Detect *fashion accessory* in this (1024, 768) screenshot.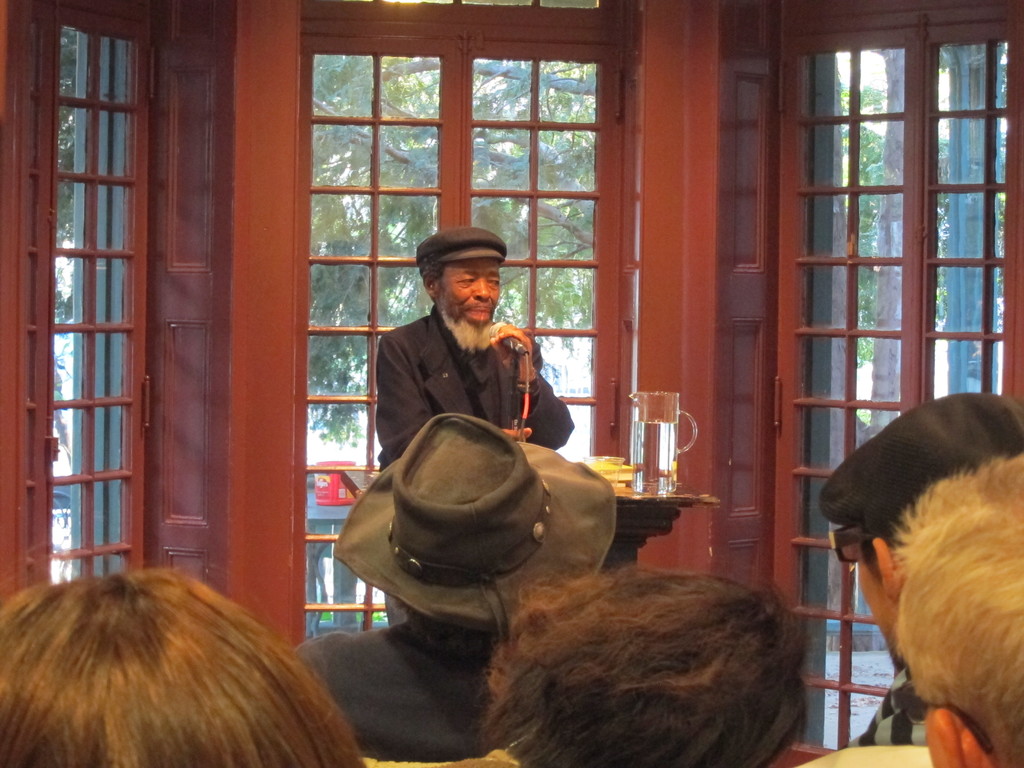
Detection: x1=416 y1=225 x2=508 y2=265.
